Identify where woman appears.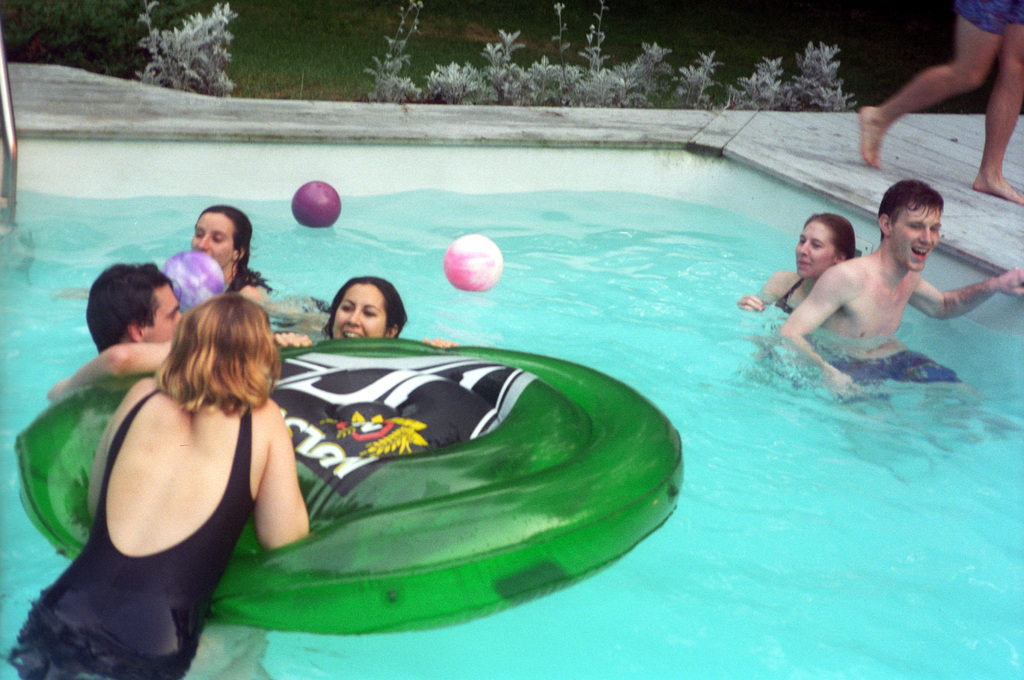
Appears at (273,269,463,358).
